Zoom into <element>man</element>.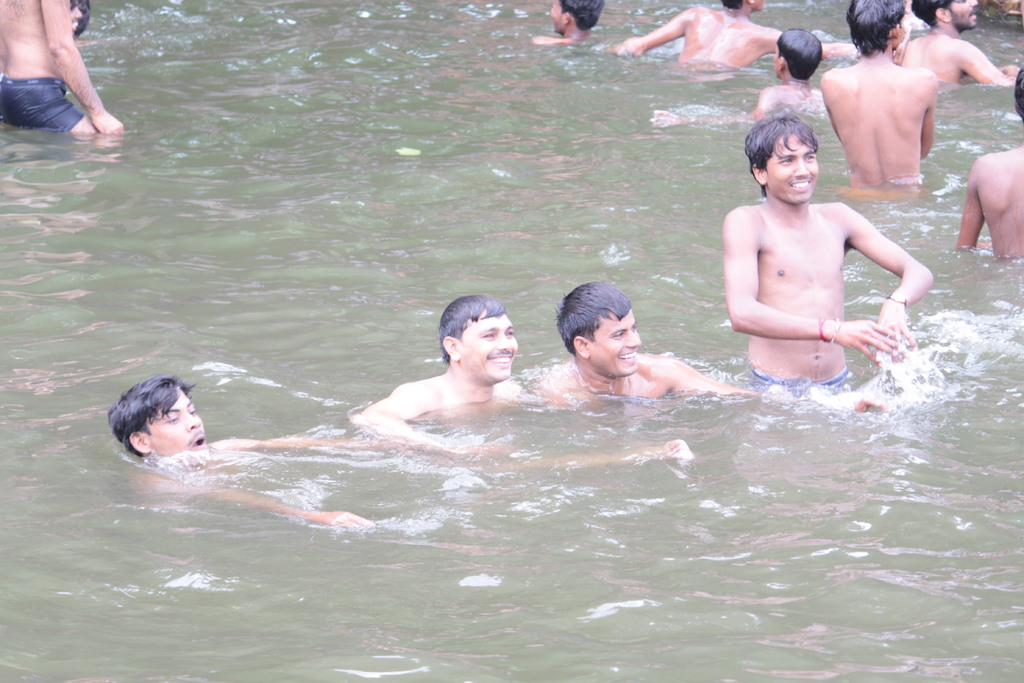
Zoom target: box=[106, 373, 687, 528].
